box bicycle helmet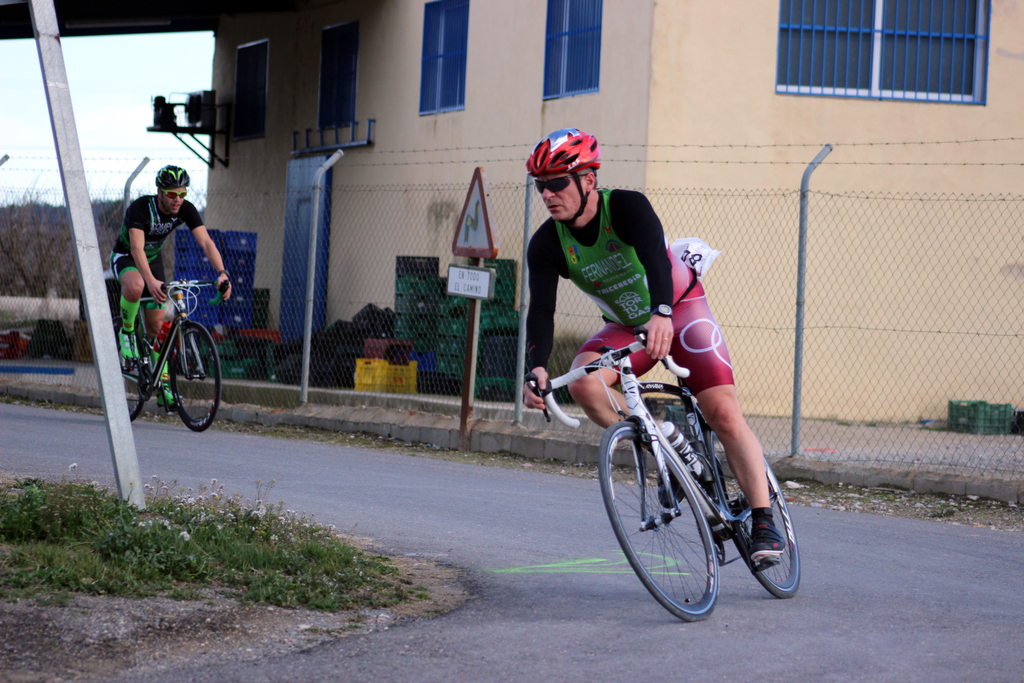
locate(530, 130, 599, 169)
